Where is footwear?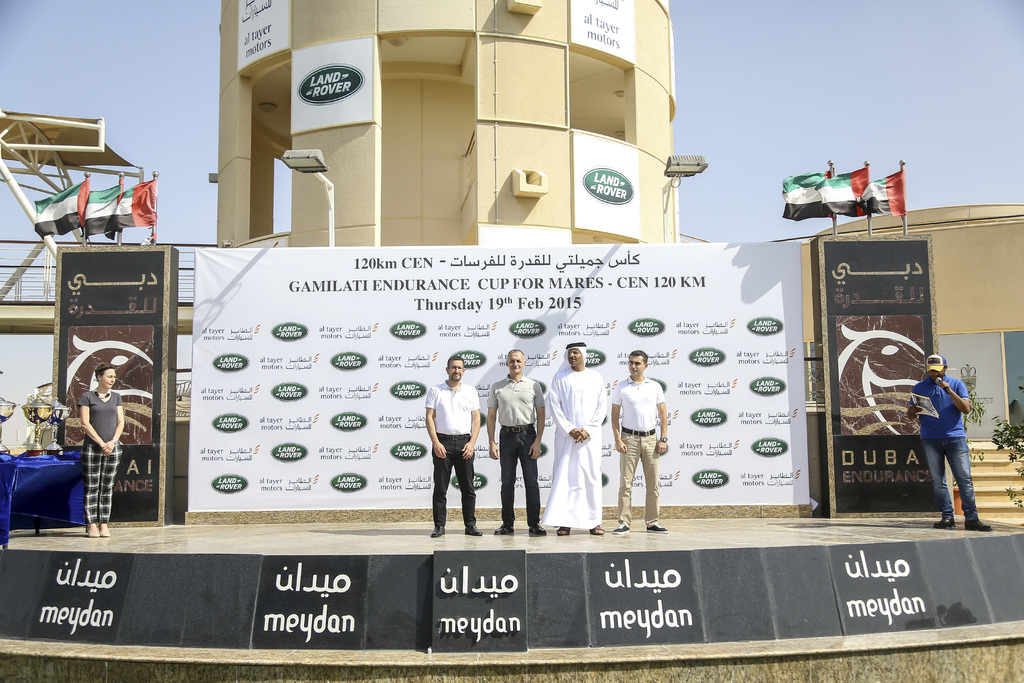
(101, 528, 109, 537).
